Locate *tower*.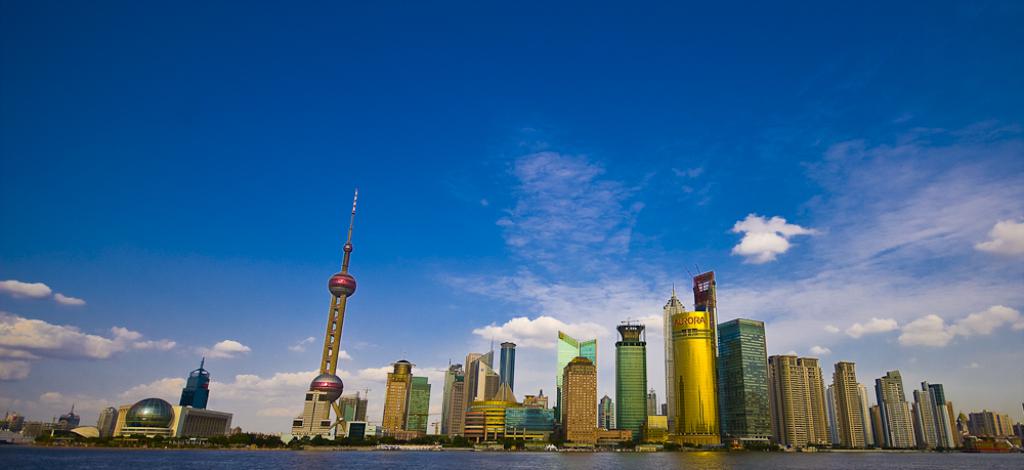
Bounding box: 287:184:356:446.
